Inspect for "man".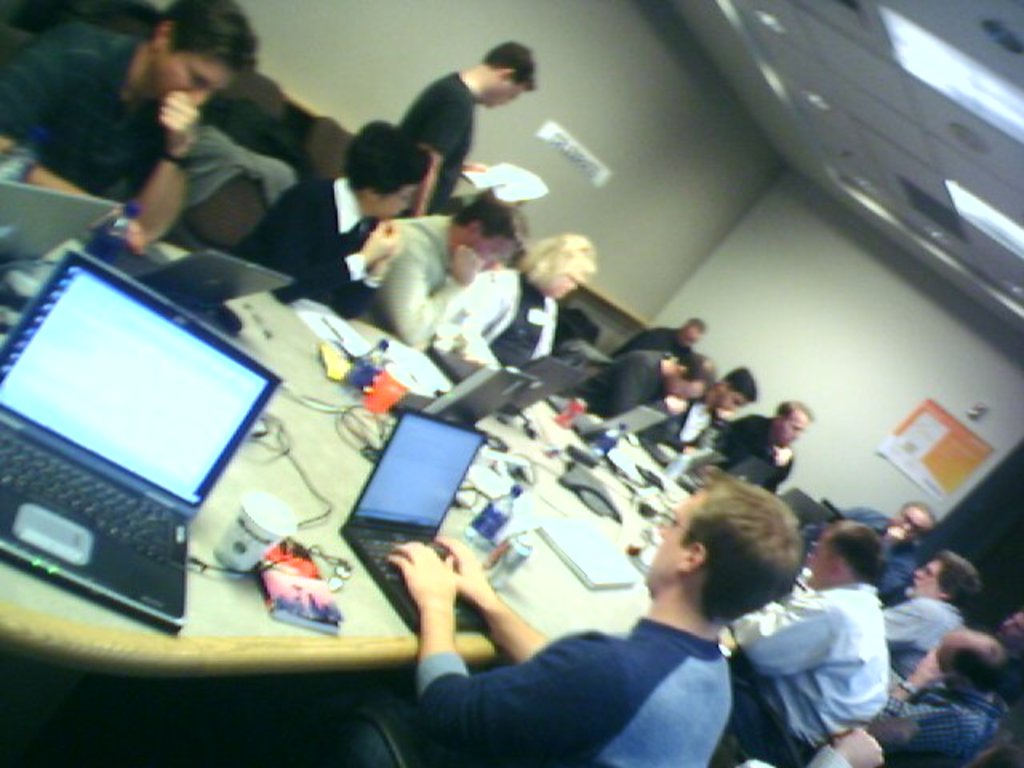
Inspection: [366,198,531,344].
